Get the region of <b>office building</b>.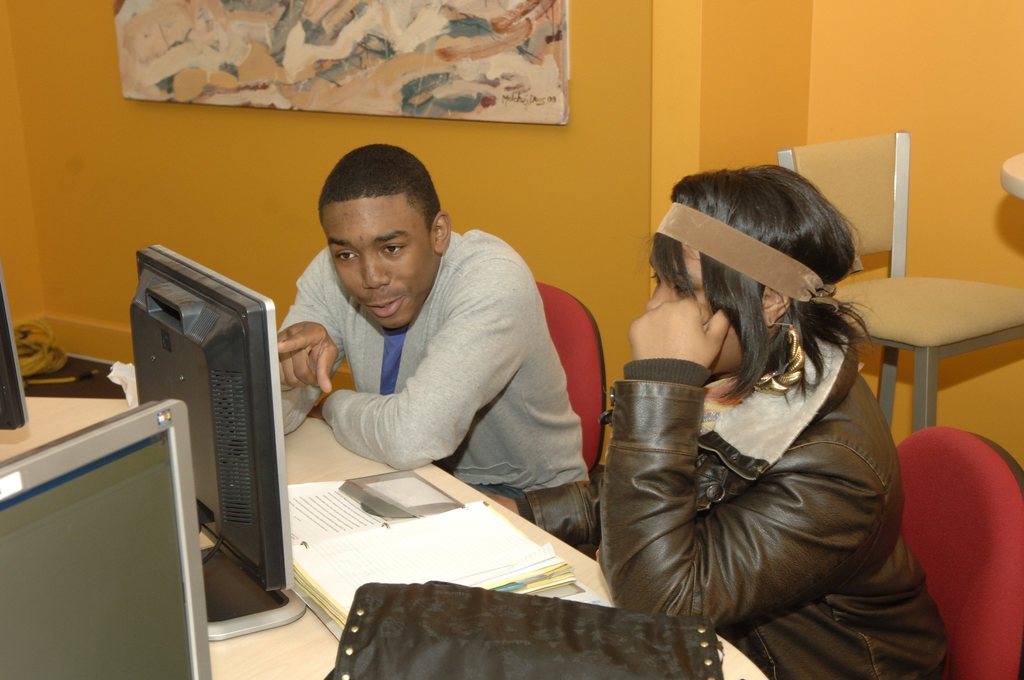
box(0, 39, 857, 679).
